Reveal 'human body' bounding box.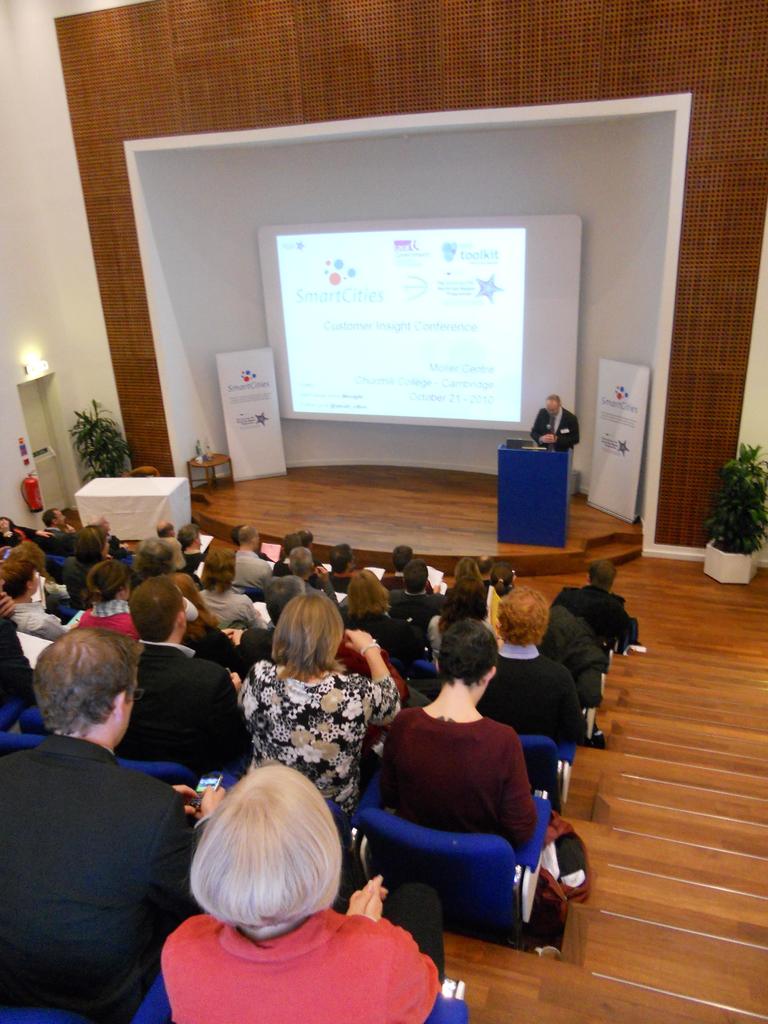
Revealed: x1=131 y1=589 x2=249 y2=762.
